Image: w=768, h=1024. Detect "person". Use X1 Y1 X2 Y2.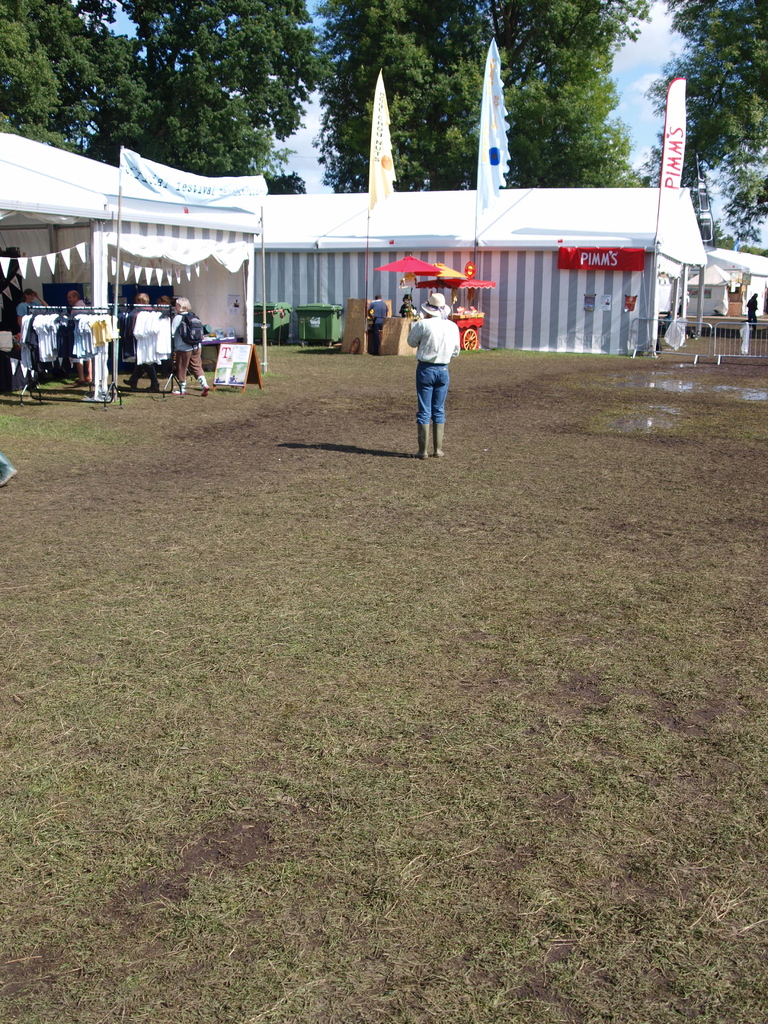
399 296 419 316.
